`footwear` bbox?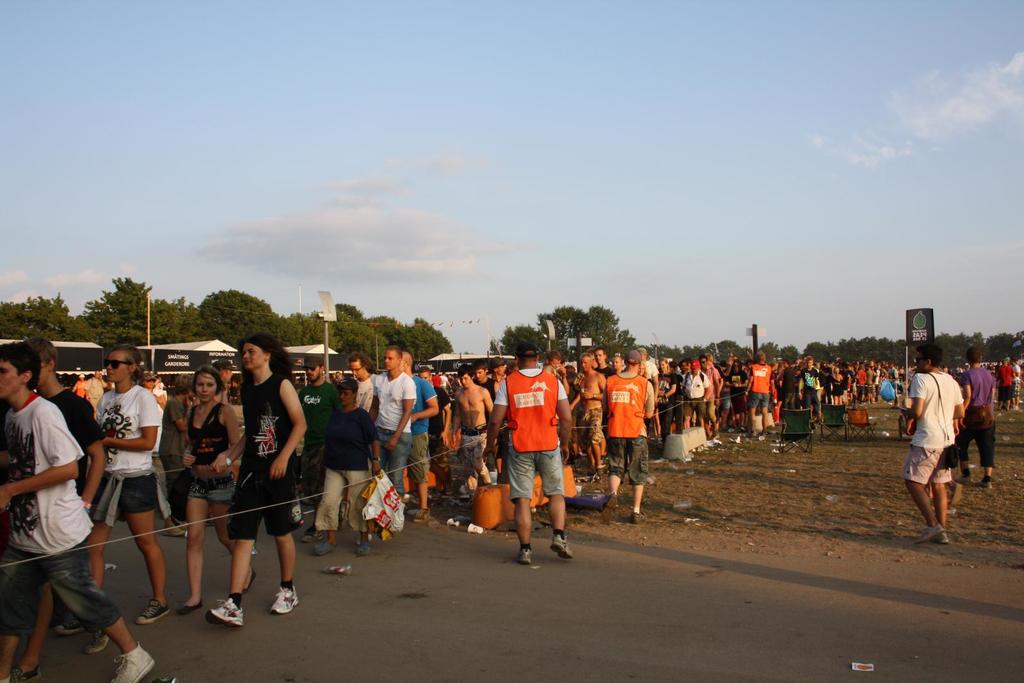
bbox(271, 587, 302, 618)
